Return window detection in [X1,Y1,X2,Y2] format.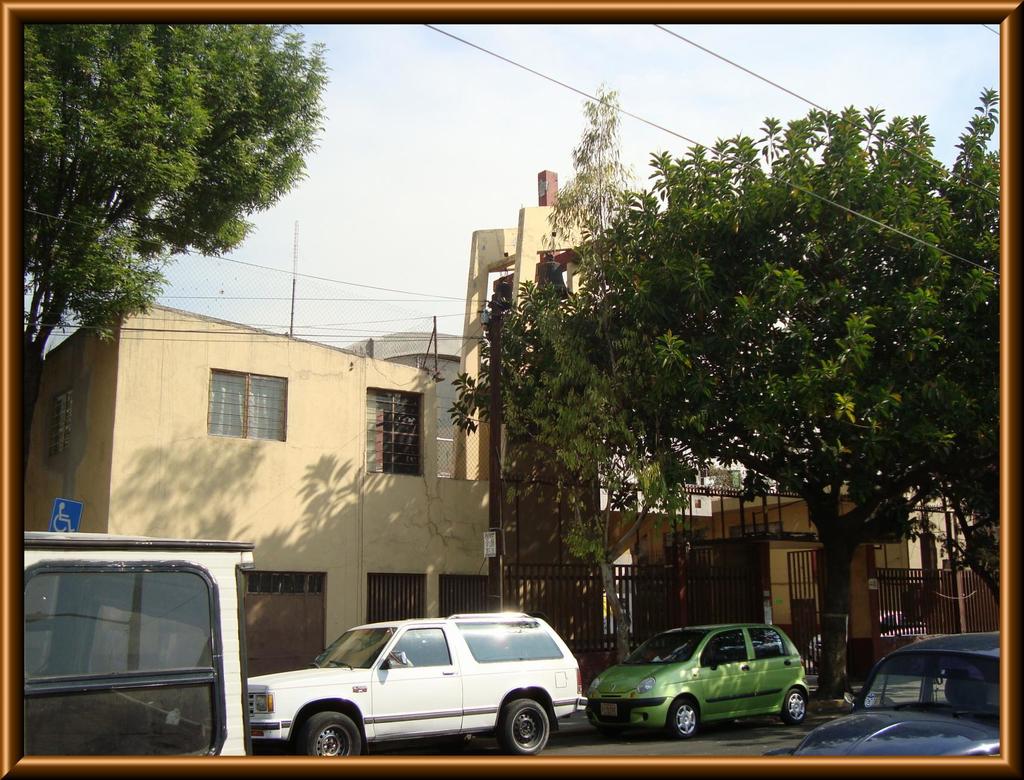
[459,622,565,665].
